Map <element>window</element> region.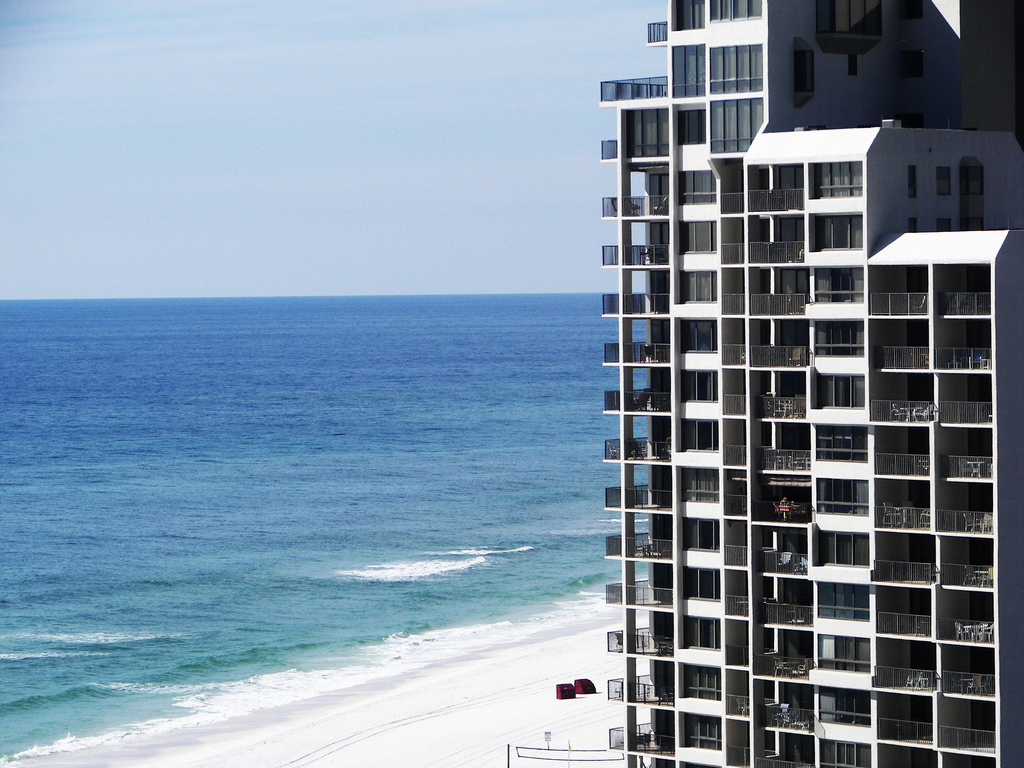
Mapped to x1=901, y1=0, x2=929, y2=24.
